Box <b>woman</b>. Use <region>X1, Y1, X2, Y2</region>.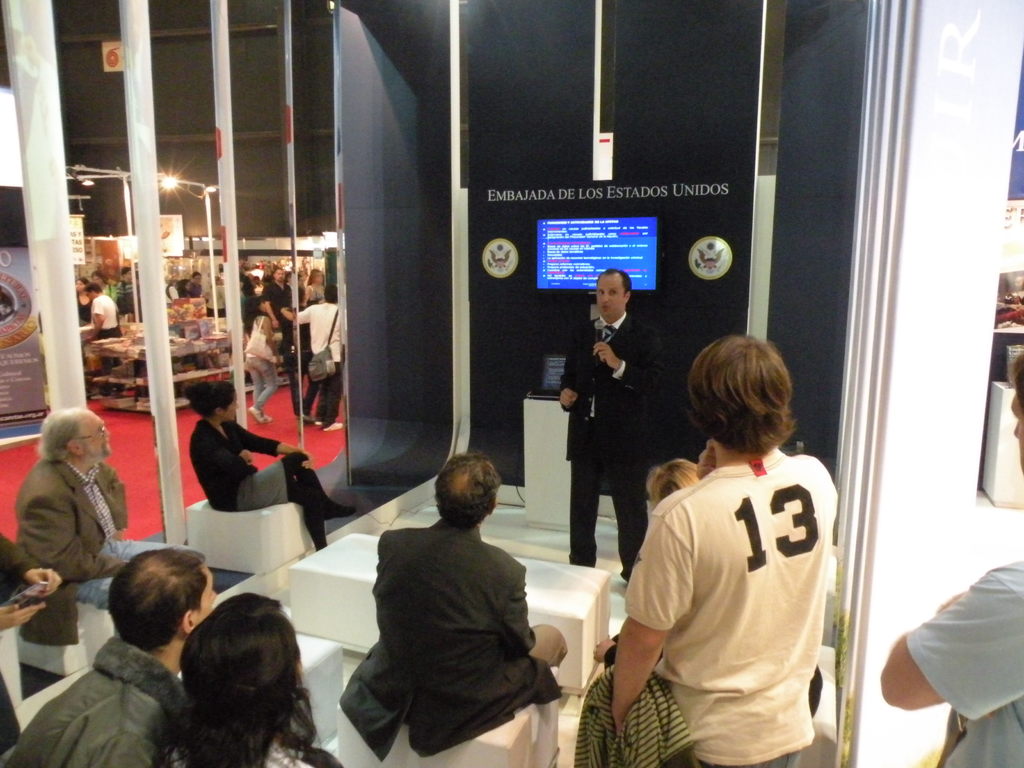
<region>135, 582, 324, 767</region>.
